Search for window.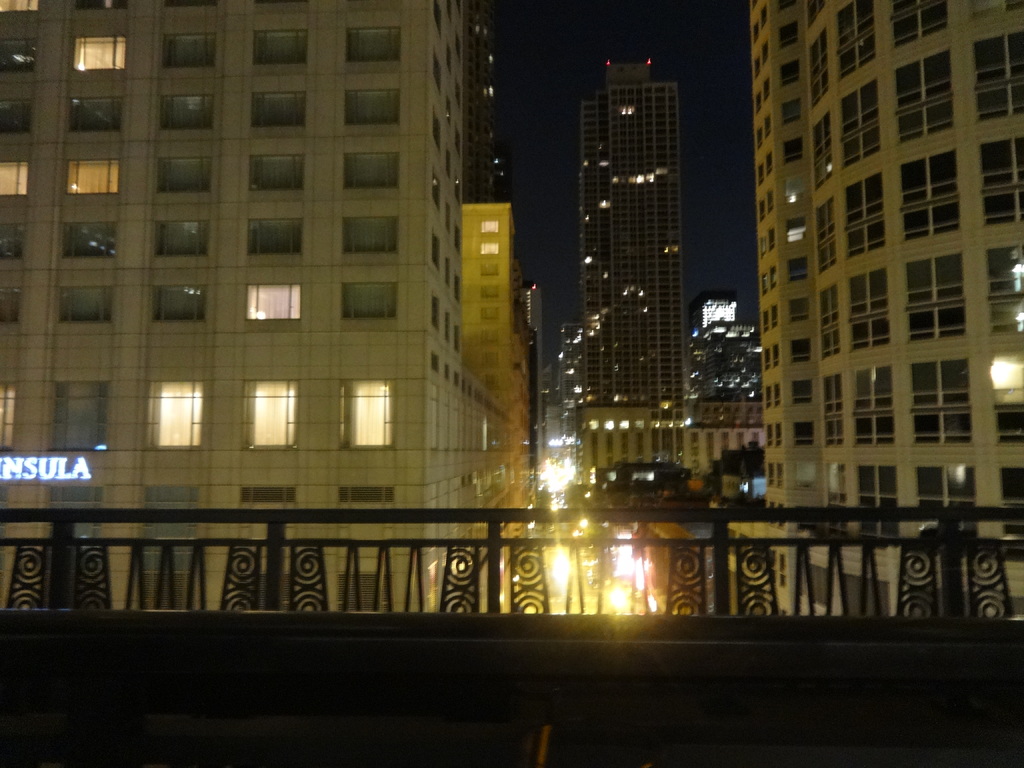
Found at (x1=257, y1=29, x2=303, y2=63).
